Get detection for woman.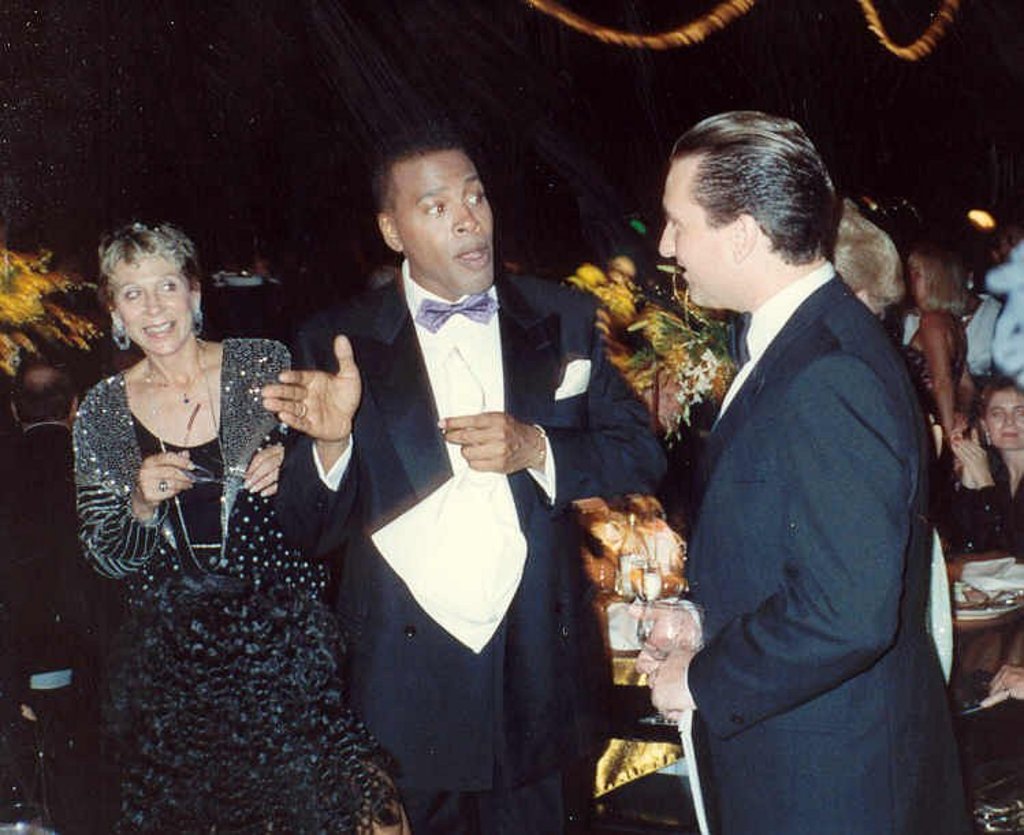
Detection: BBox(30, 231, 325, 696).
